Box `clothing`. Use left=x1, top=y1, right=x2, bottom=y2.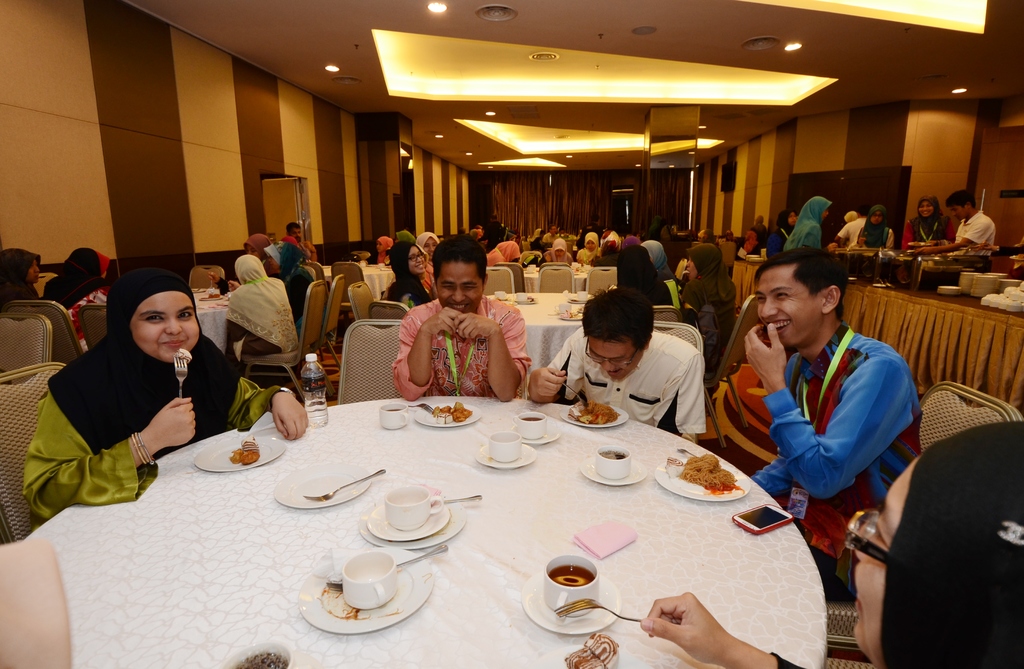
left=616, top=265, right=671, bottom=306.
